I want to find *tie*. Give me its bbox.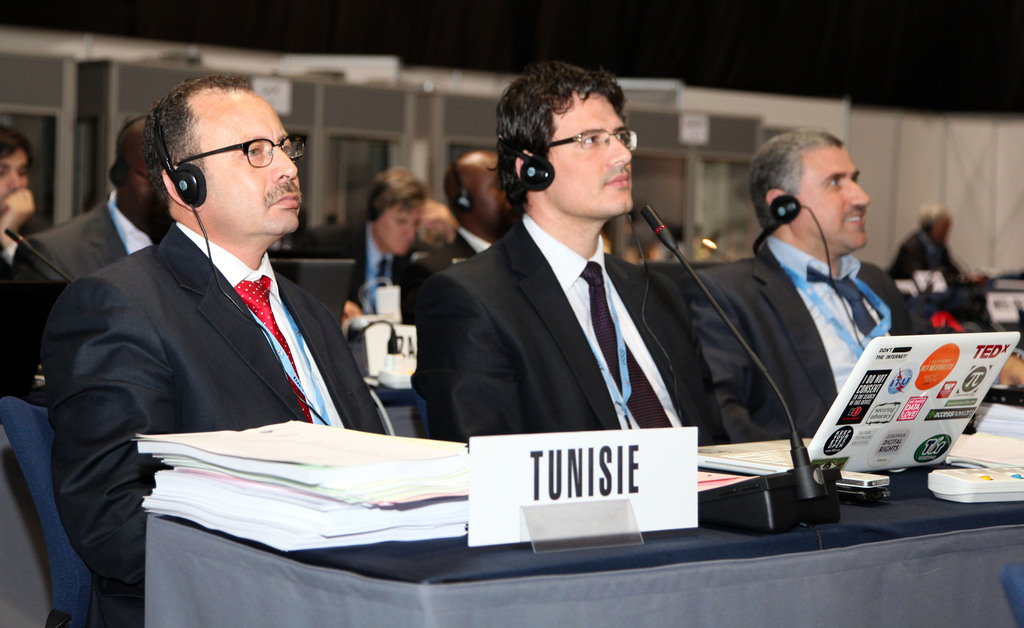
locate(578, 263, 677, 426).
